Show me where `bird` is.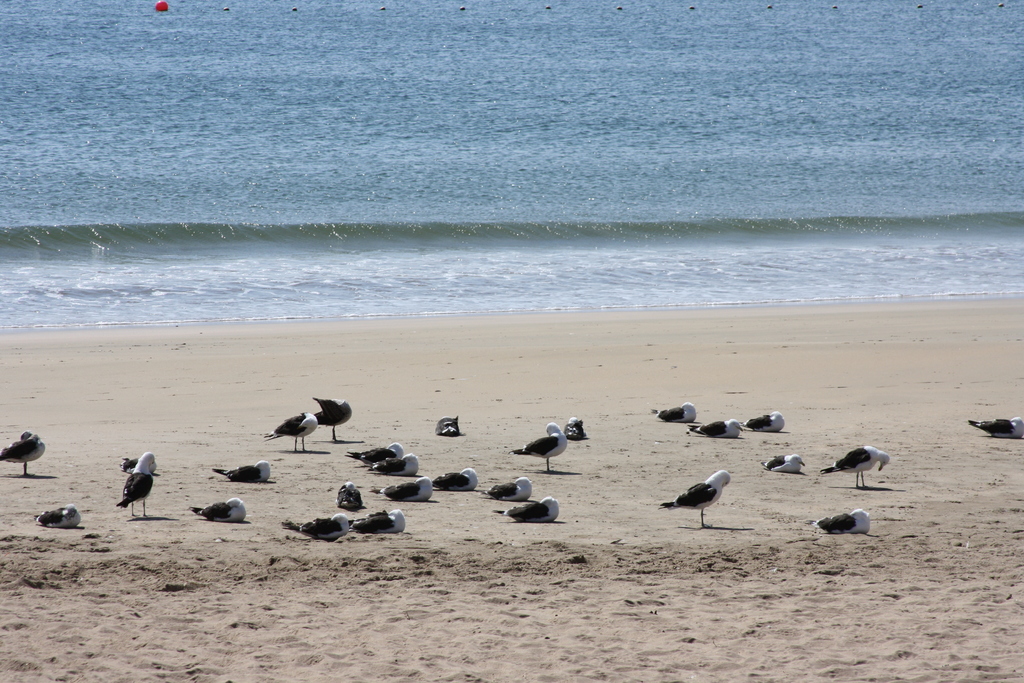
`bird` is at x1=351, y1=507, x2=401, y2=534.
